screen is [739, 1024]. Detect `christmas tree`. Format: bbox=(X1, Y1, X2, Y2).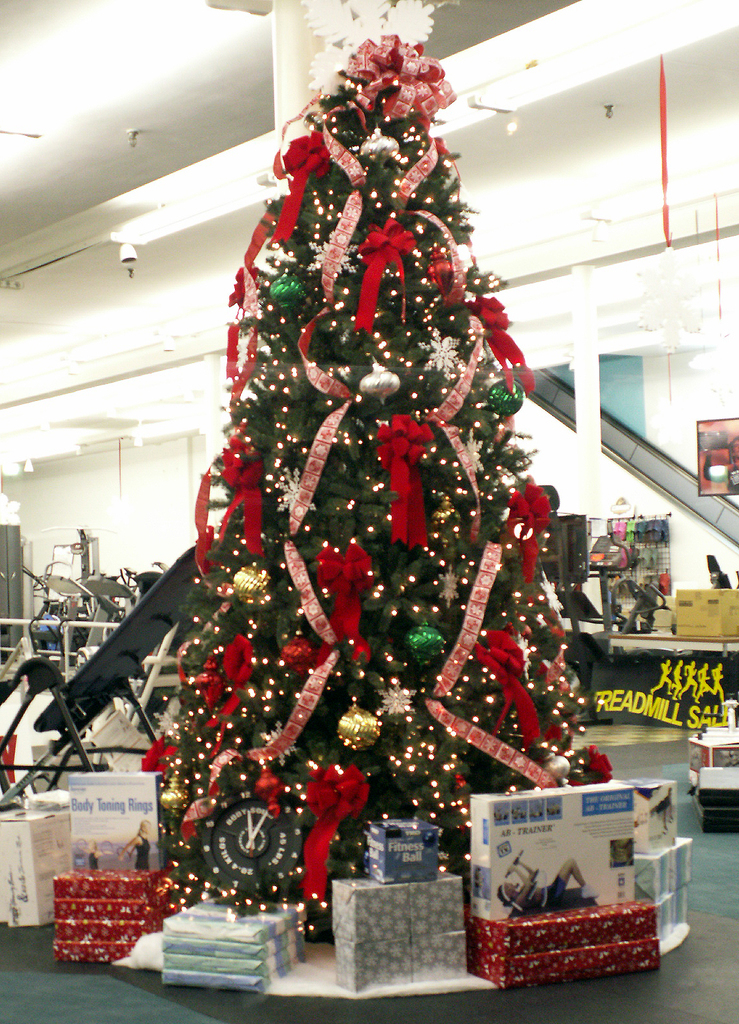
bbox=(150, 0, 619, 935).
